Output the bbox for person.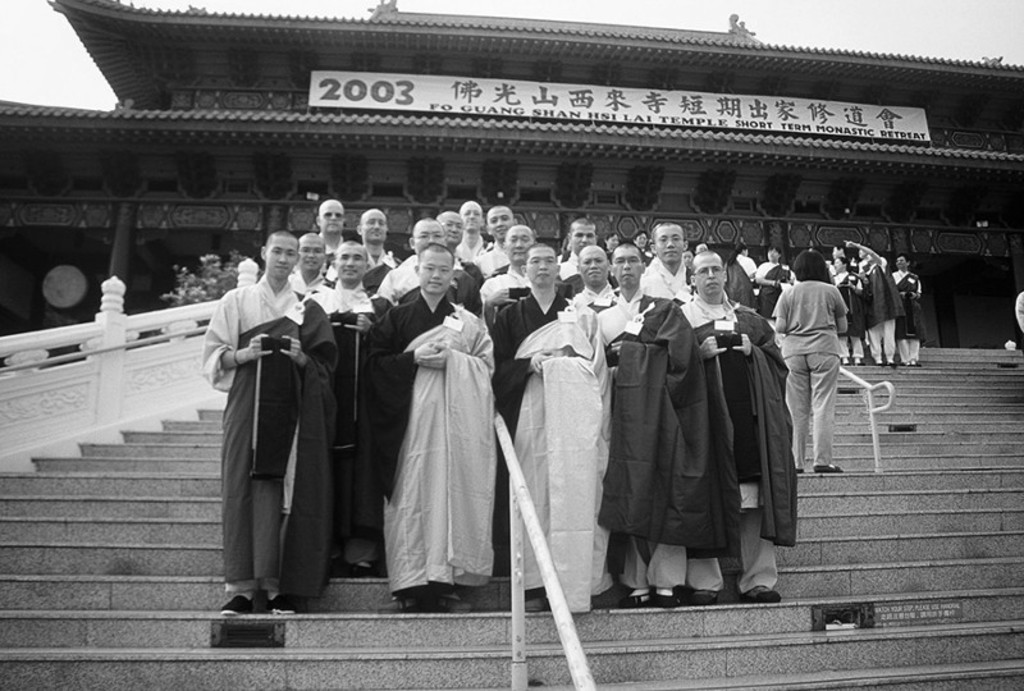
<region>475, 226, 535, 298</region>.
